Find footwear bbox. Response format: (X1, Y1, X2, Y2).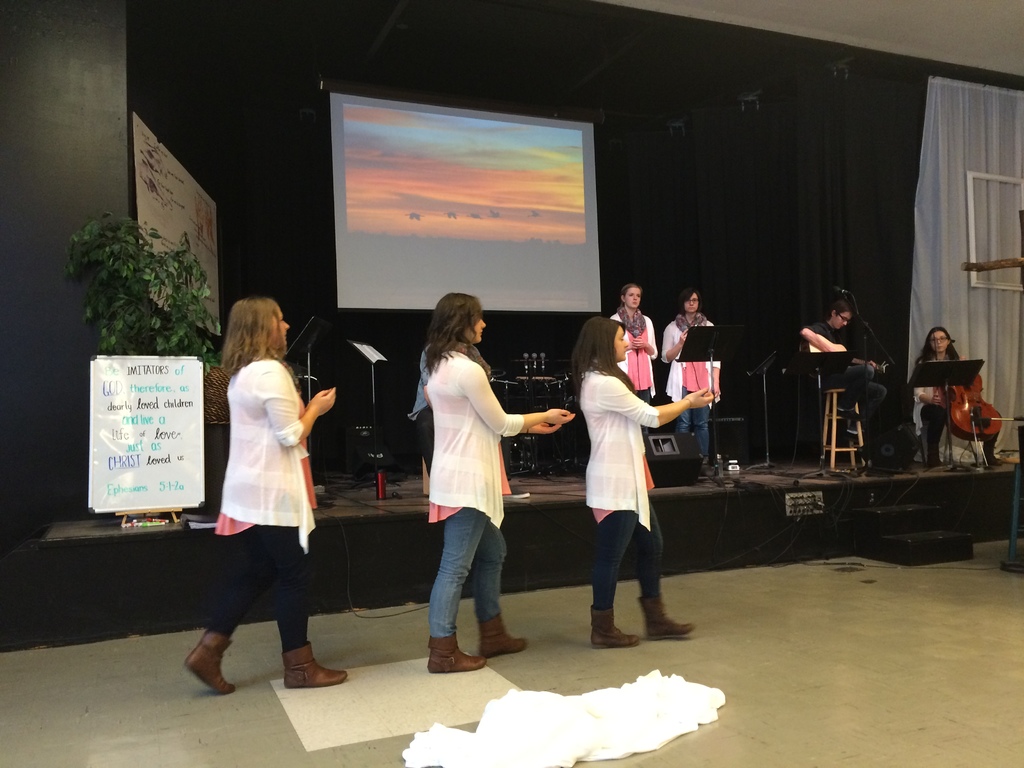
(585, 610, 646, 646).
